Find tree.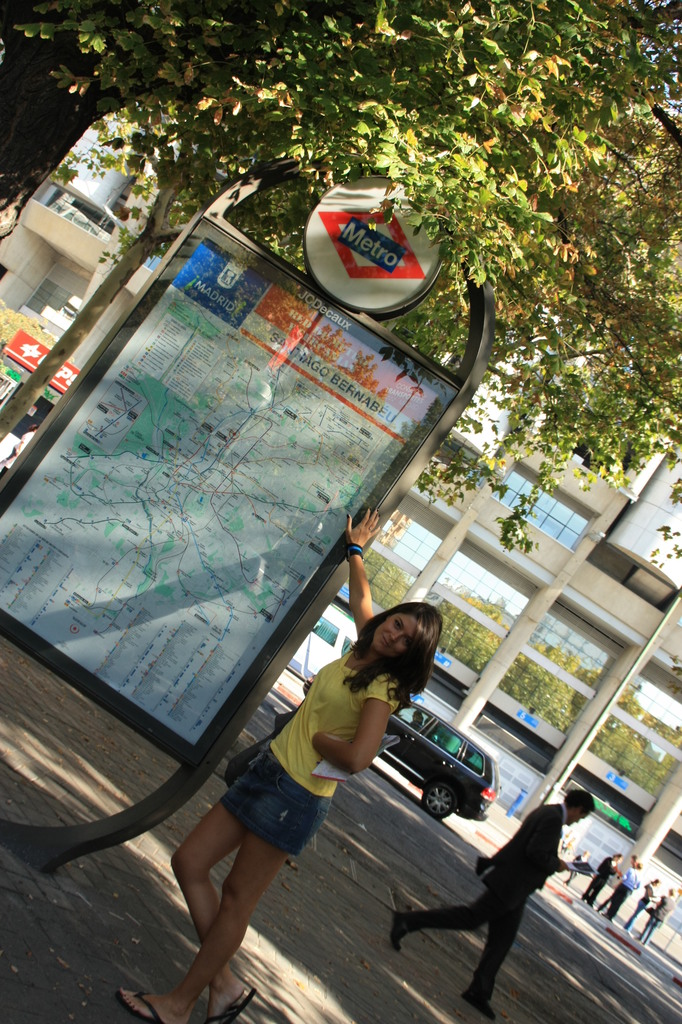
<region>0, 0, 681, 553</region>.
